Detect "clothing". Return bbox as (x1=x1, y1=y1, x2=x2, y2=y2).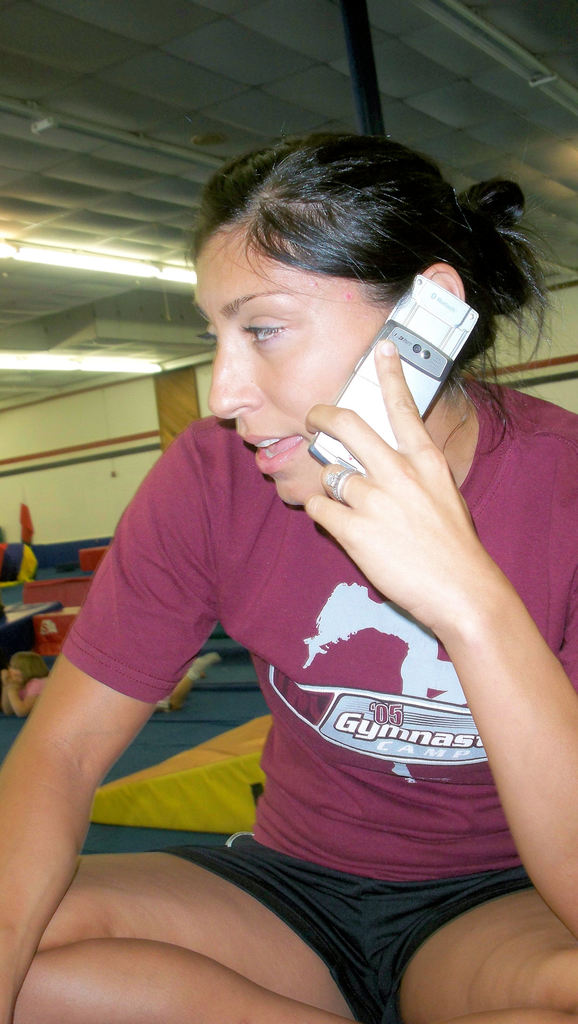
(x1=59, y1=369, x2=577, y2=1023).
